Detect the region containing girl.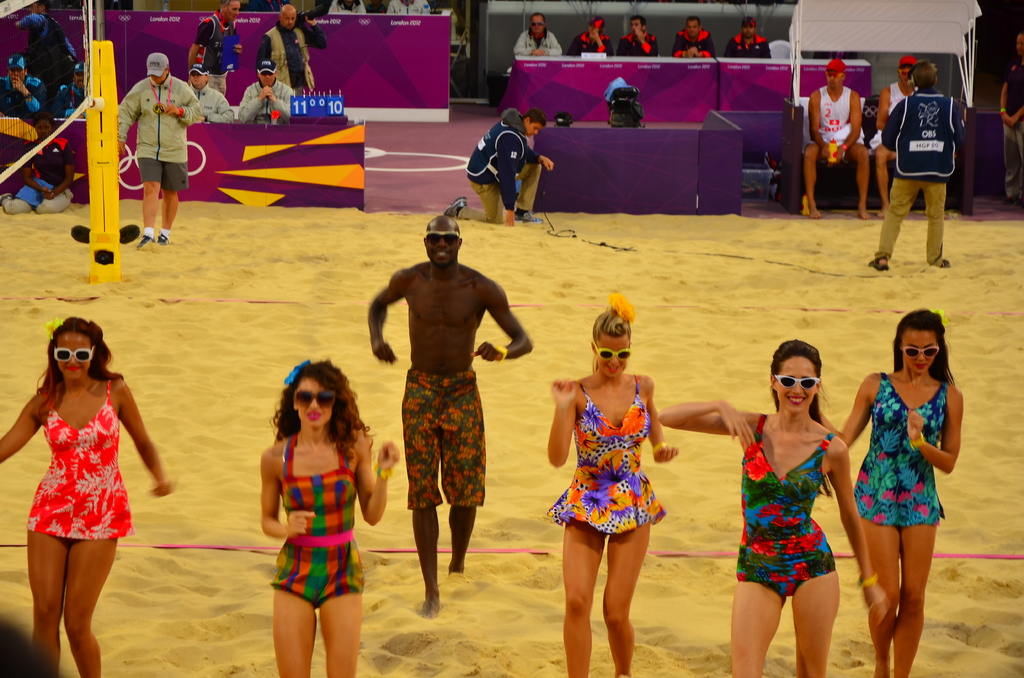
box=[662, 339, 886, 677].
